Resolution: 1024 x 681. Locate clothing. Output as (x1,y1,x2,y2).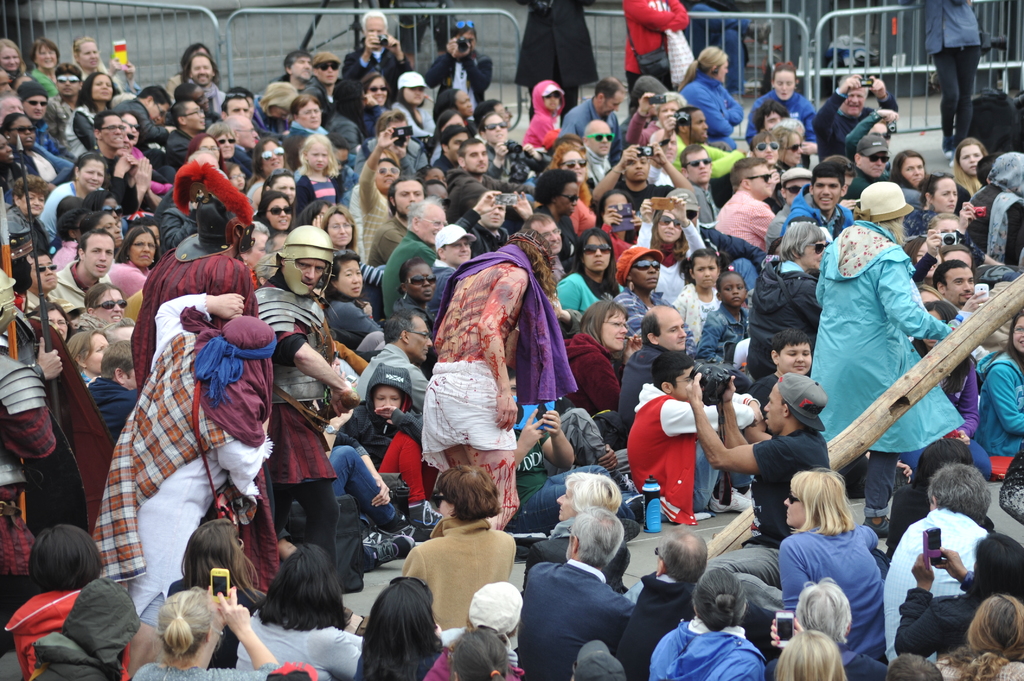
(565,184,600,223).
